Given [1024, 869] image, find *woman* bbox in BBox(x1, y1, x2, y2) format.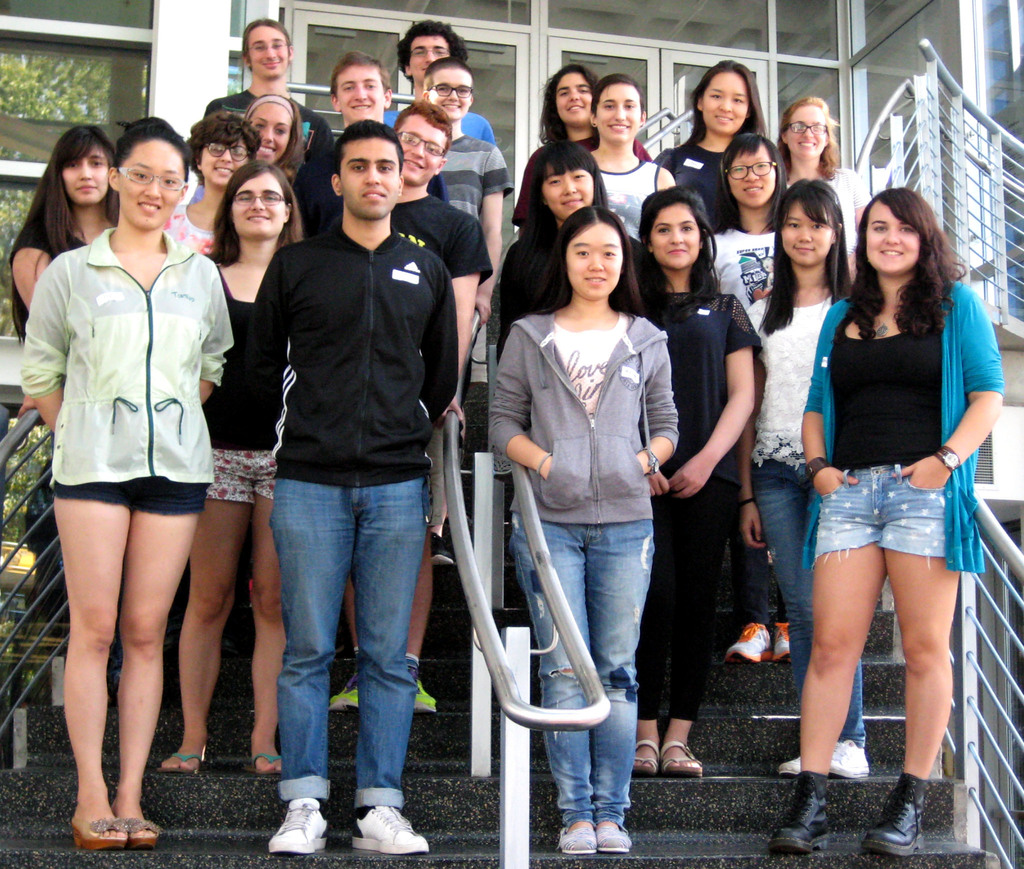
BBox(764, 187, 1006, 854).
